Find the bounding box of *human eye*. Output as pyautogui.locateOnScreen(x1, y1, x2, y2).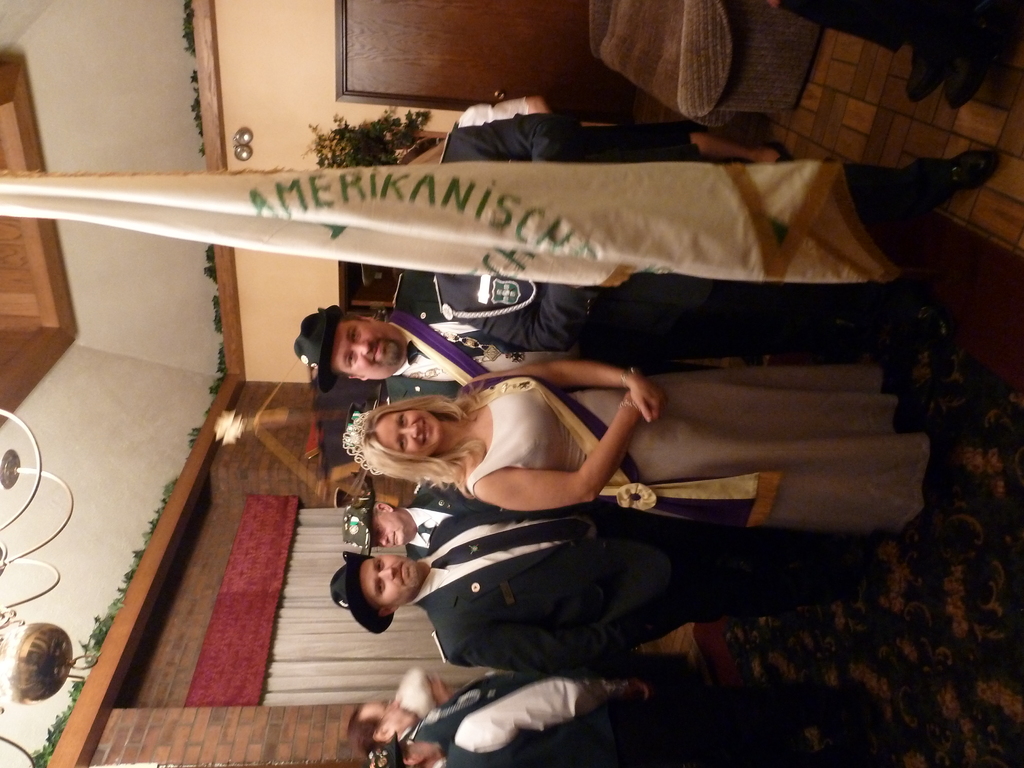
pyautogui.locateOnScreen(345, 351, 353, 367).
